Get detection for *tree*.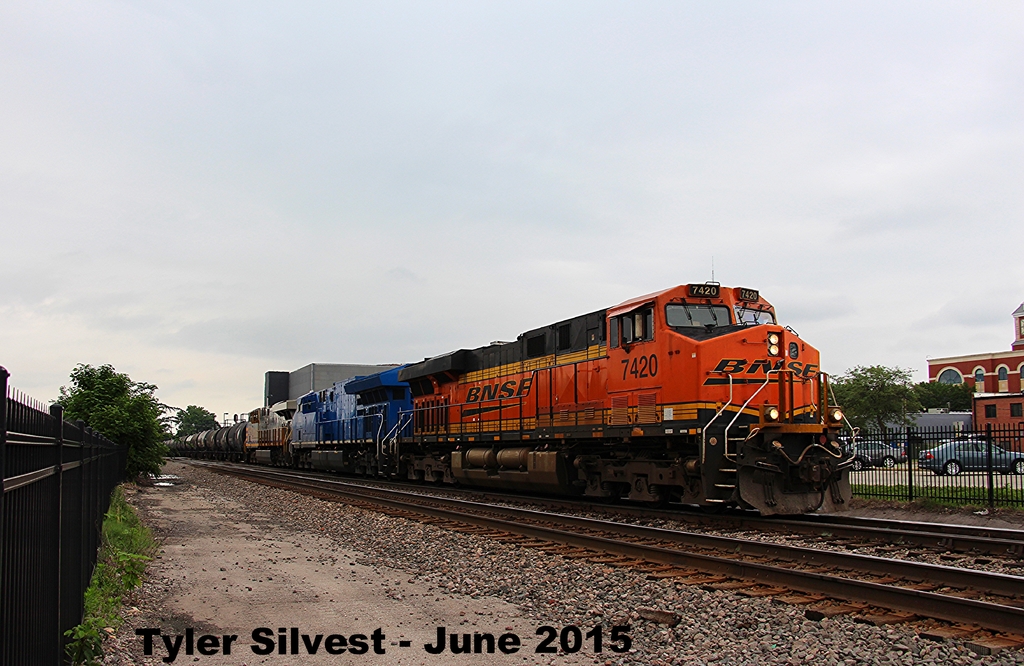
Detection: x1=846 y1=364 x2=925 y2=448.
